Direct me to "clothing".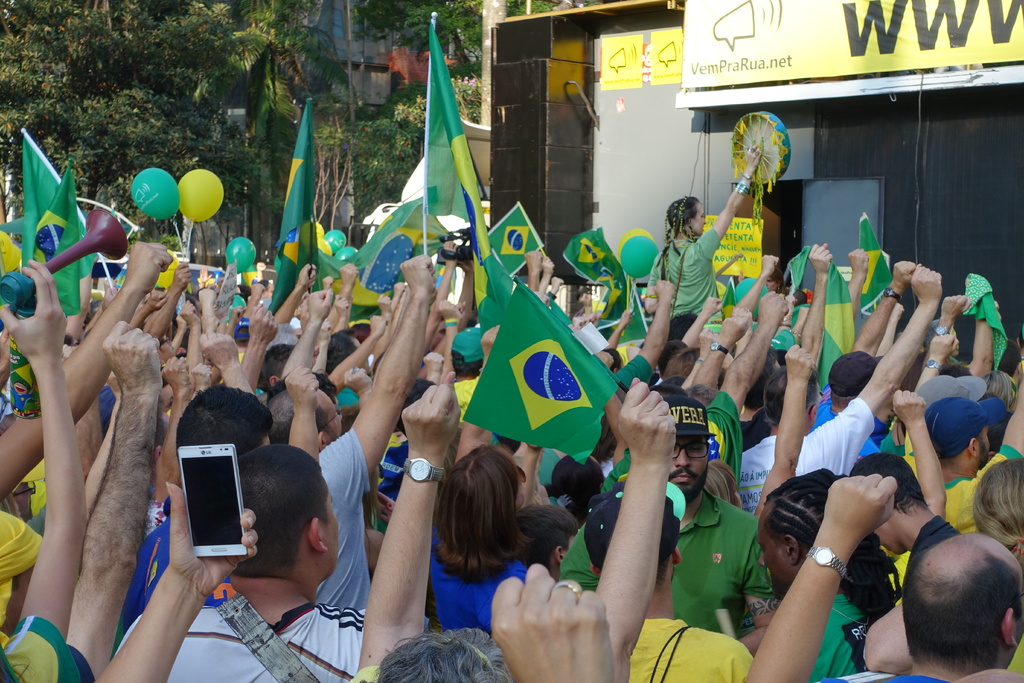
Direction: rect(563, 490, 764, 628).
